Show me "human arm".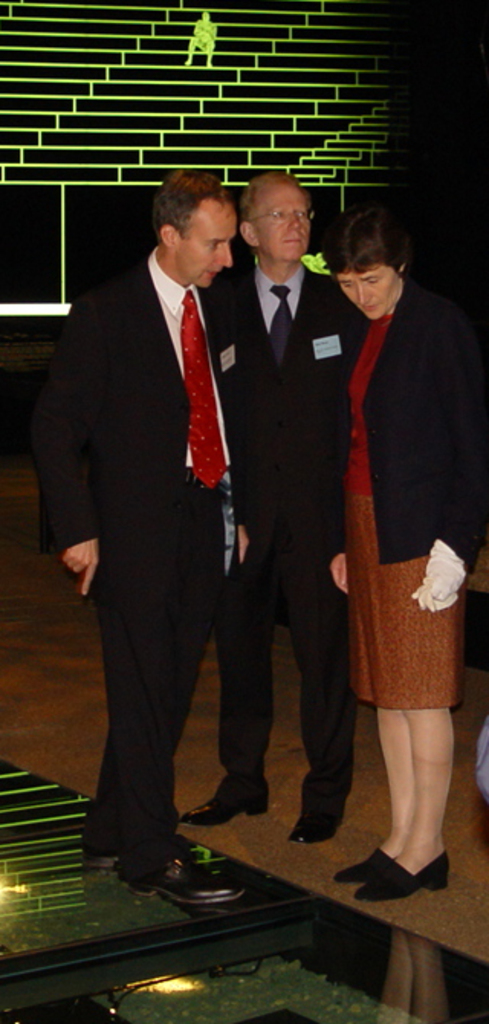
"human arm" is here: [left=28, top=301, right=93, bottom=601].
